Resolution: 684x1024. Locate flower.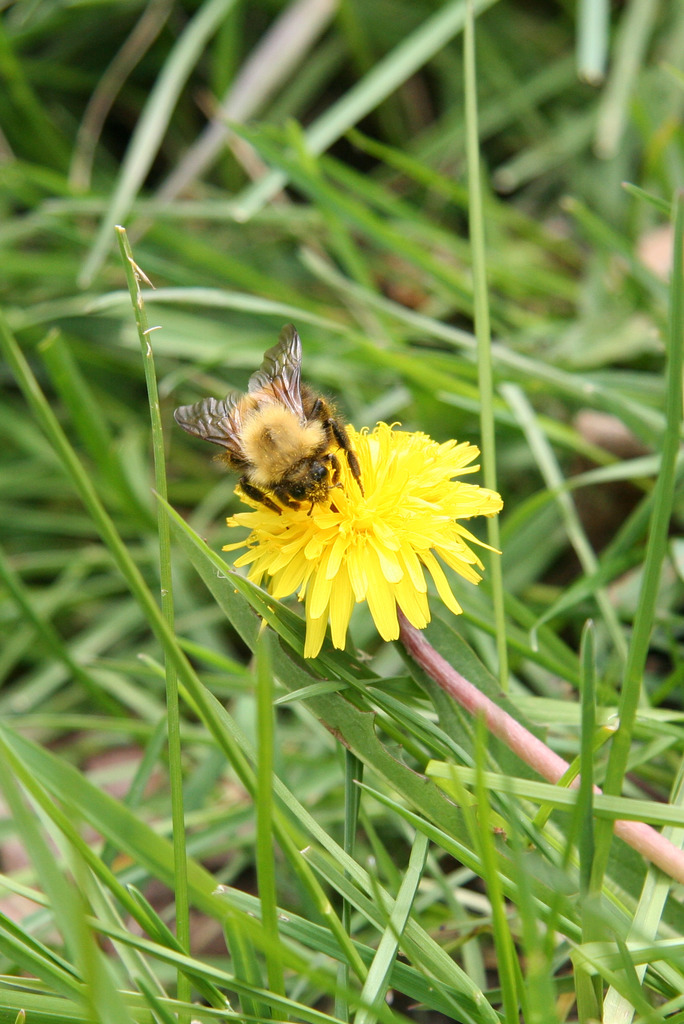
[227,417,492,641].
